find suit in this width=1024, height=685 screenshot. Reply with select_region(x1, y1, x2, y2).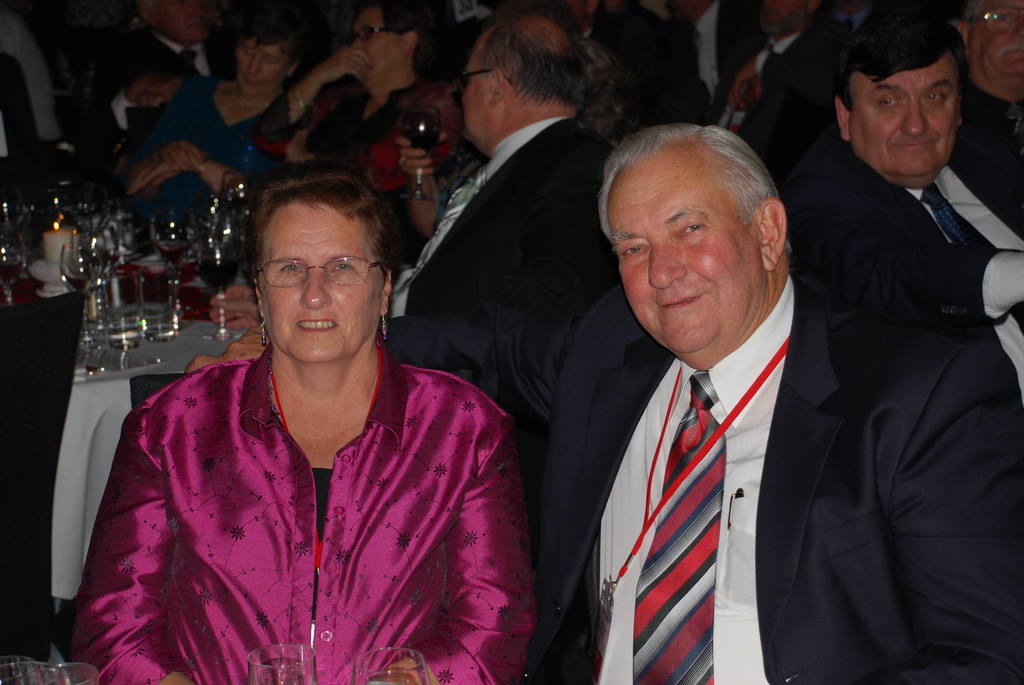
select_region(786, 152, 1023, 386).
